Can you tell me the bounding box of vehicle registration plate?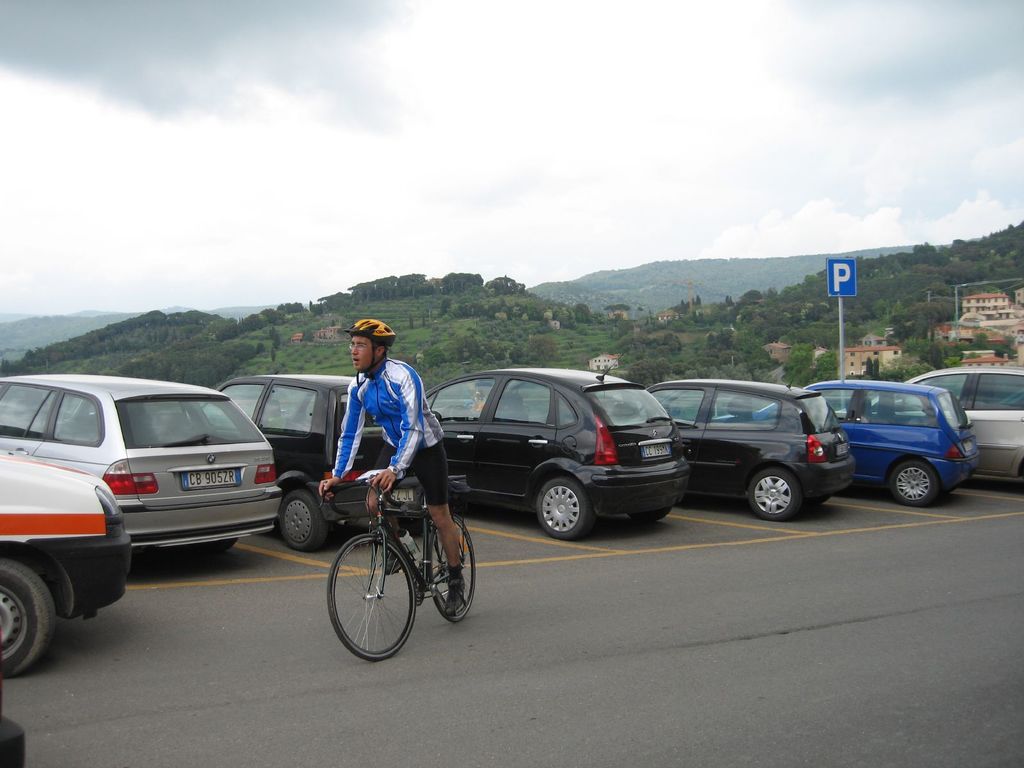
[184, 470, 241, 489].
